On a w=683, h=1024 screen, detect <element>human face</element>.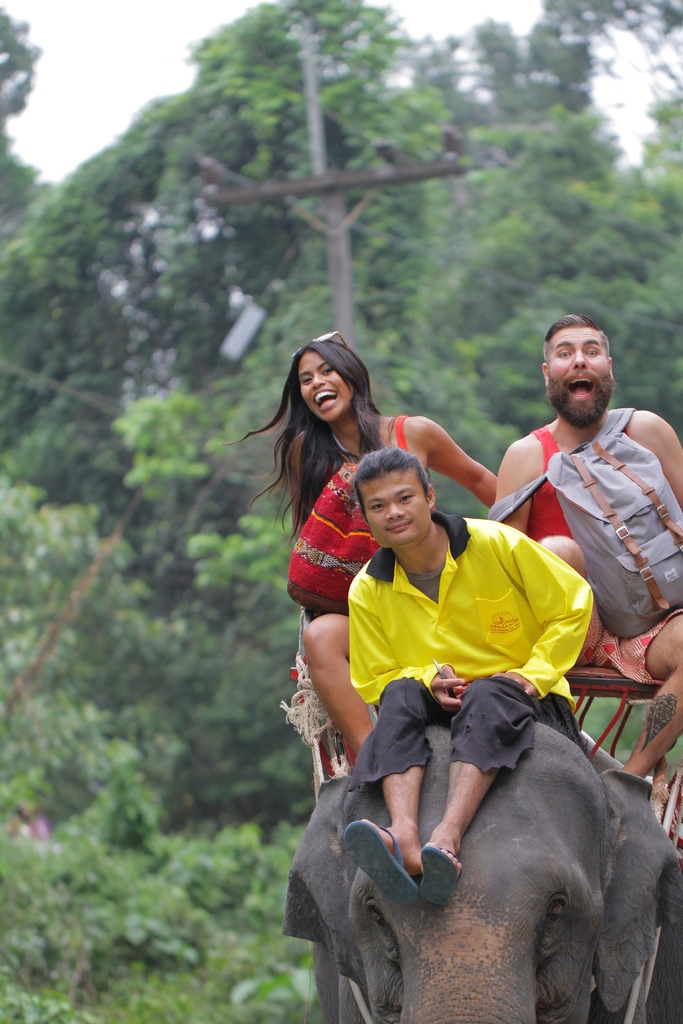
l=550, t=326, r=616, b=428.
